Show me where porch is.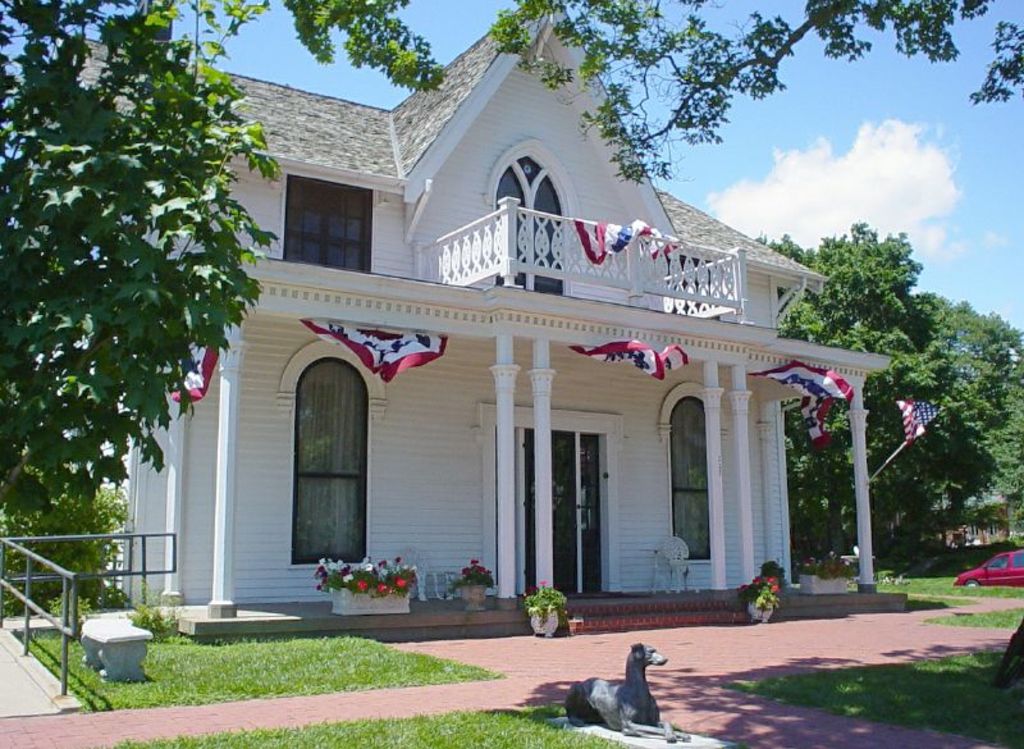
porch is at 156:580:902:629.
